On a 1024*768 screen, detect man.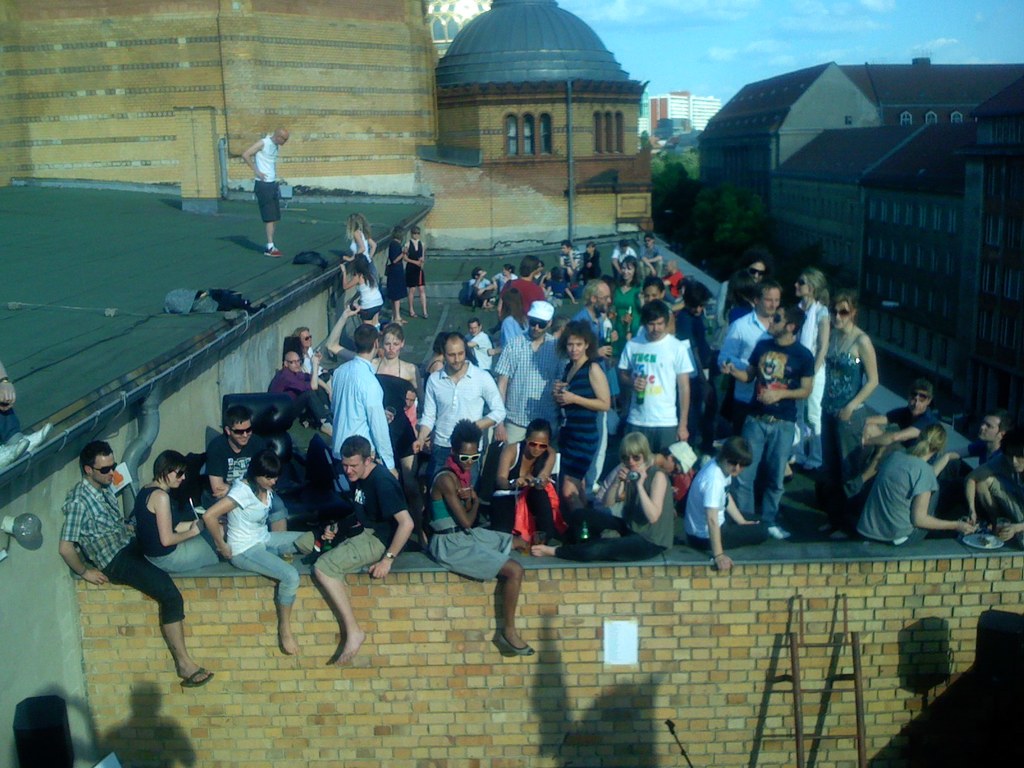
59,442,209,687.
